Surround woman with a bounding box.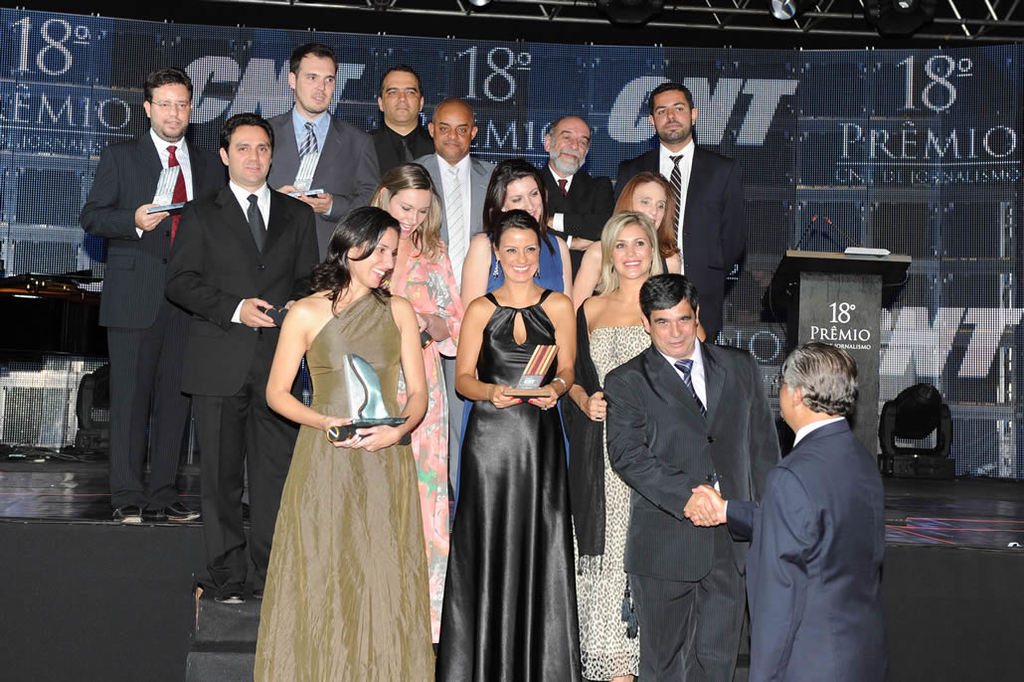
262/210/430/681.
